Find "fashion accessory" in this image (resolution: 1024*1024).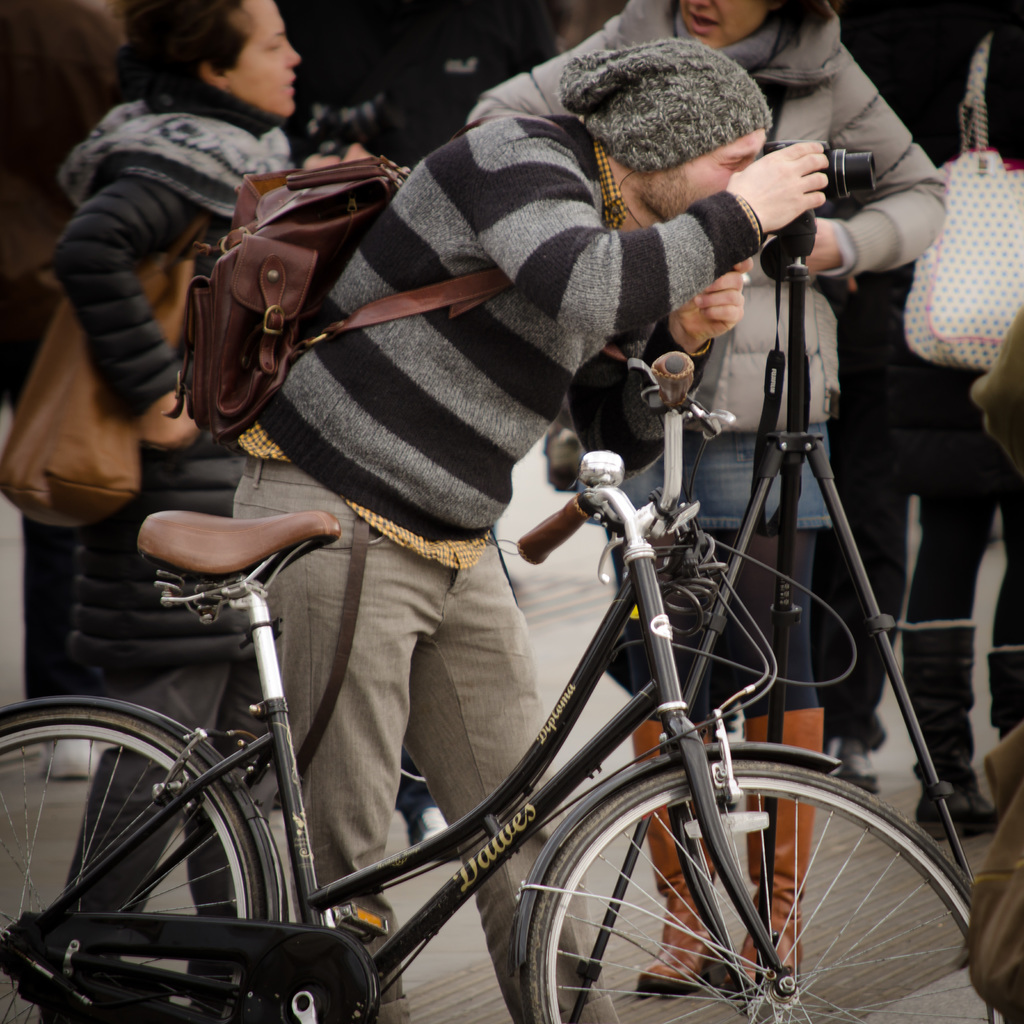
select_region(406, 806, 459, 859).
